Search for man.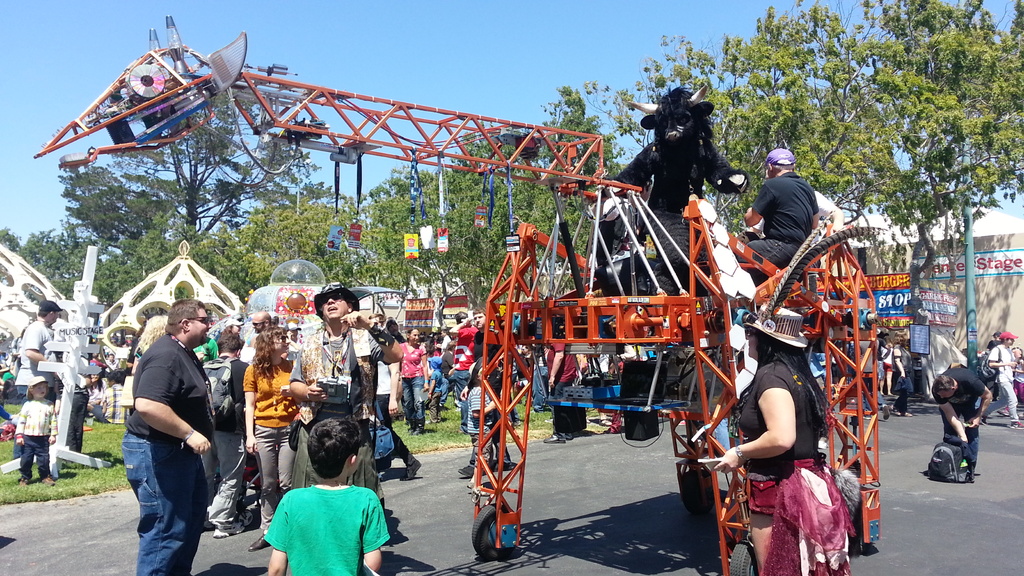
Found at locate(388, 317, 408, 344).
